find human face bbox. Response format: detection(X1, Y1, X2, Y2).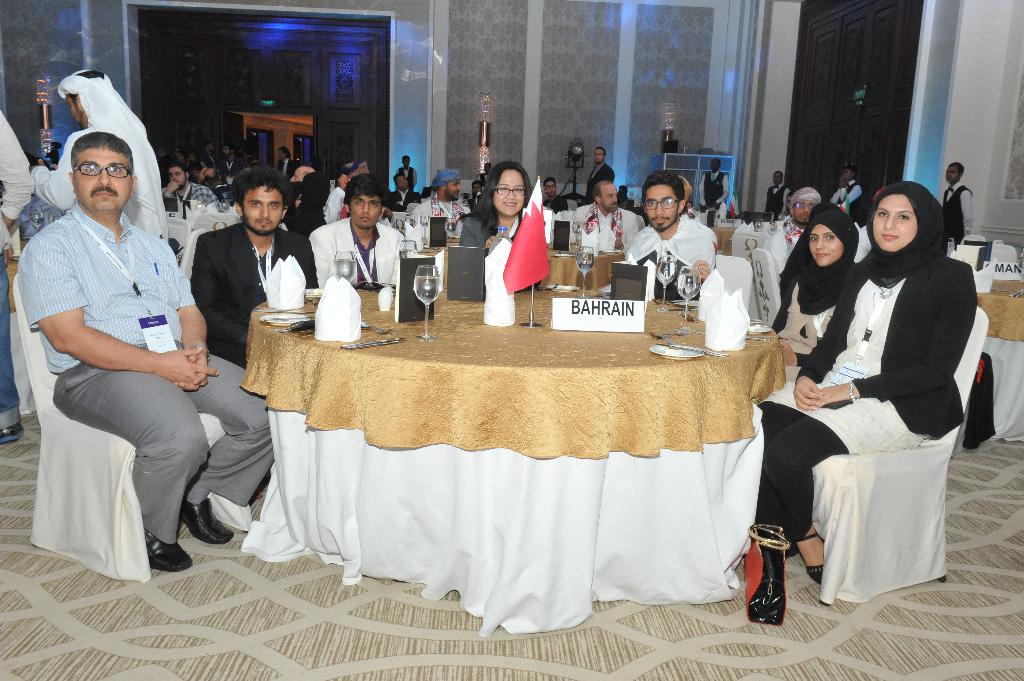
detection(769, 173, 783, 186).
